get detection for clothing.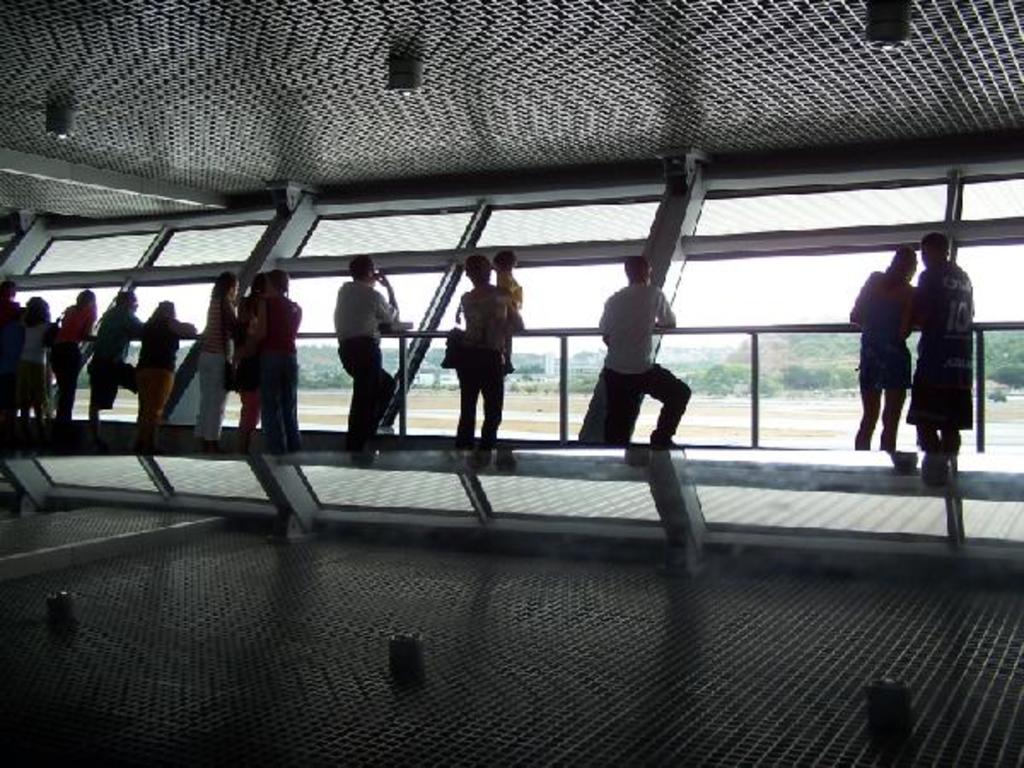
Detection: <box>90,309,143,411</box>.
